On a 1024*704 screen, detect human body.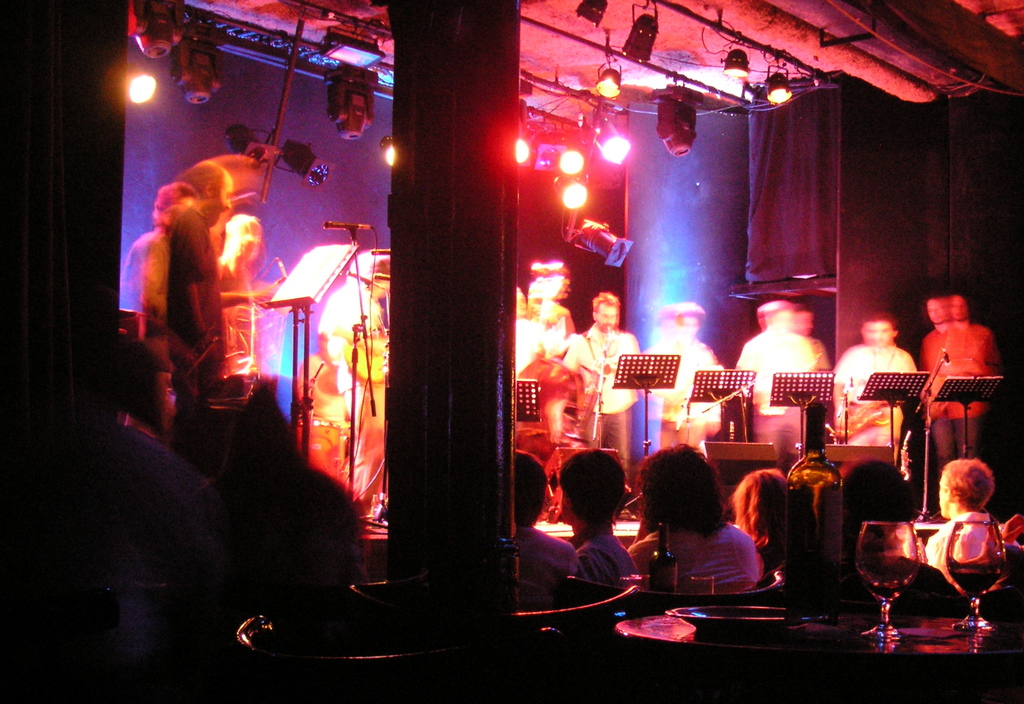
box(561, 450, 636, 583).
